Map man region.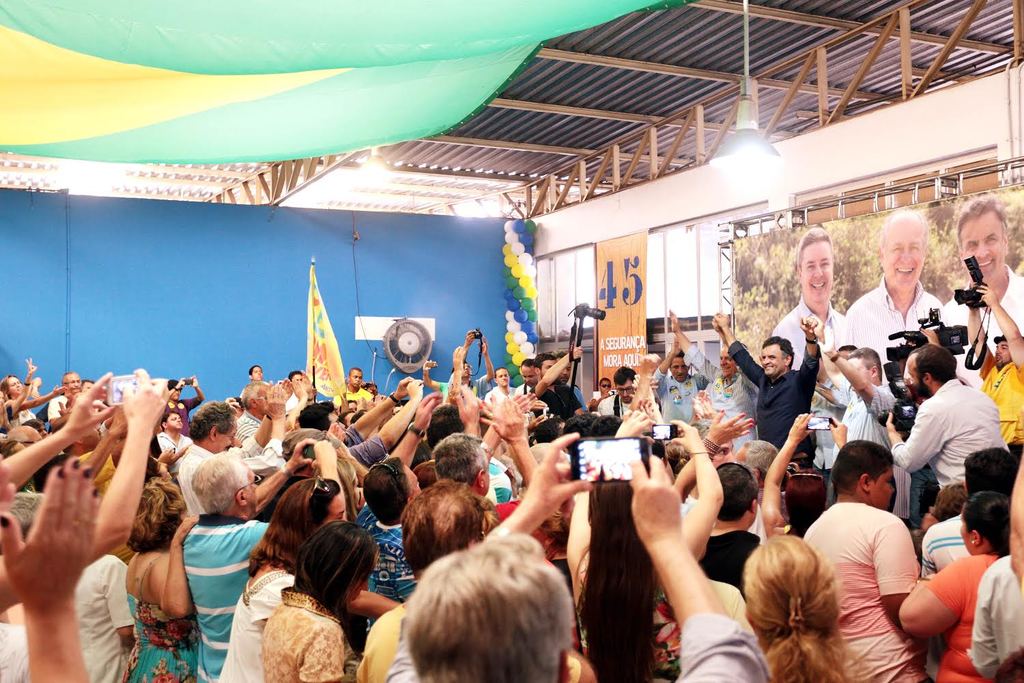
Mapped to x1=174, y1=381, x2=283, y2=516.
